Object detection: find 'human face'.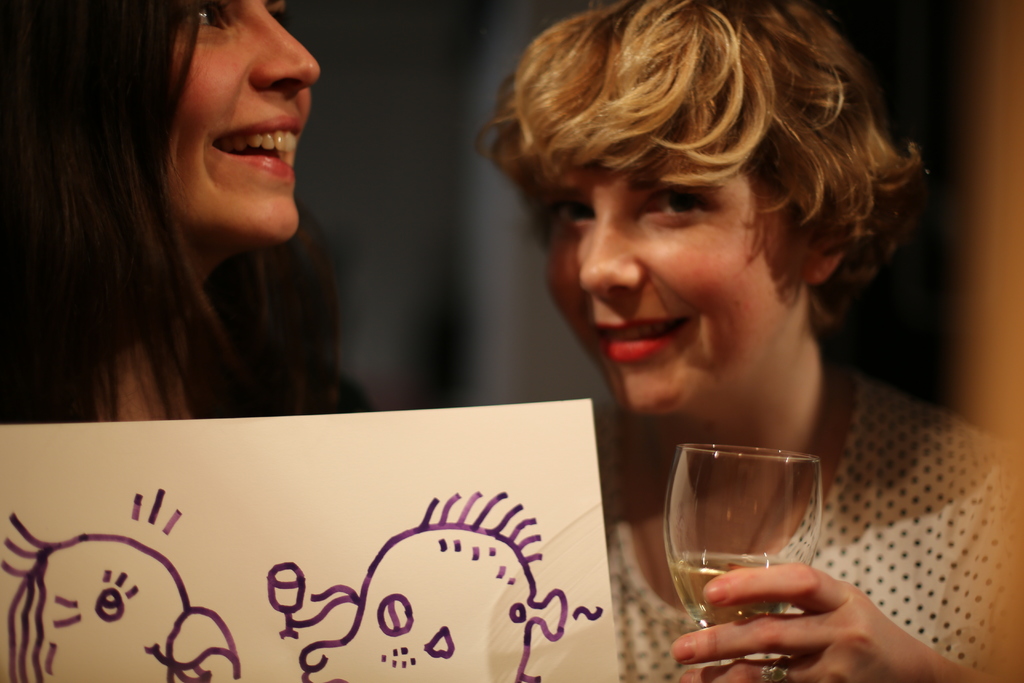
[left=166, top=0, right=318, bottom=244].
